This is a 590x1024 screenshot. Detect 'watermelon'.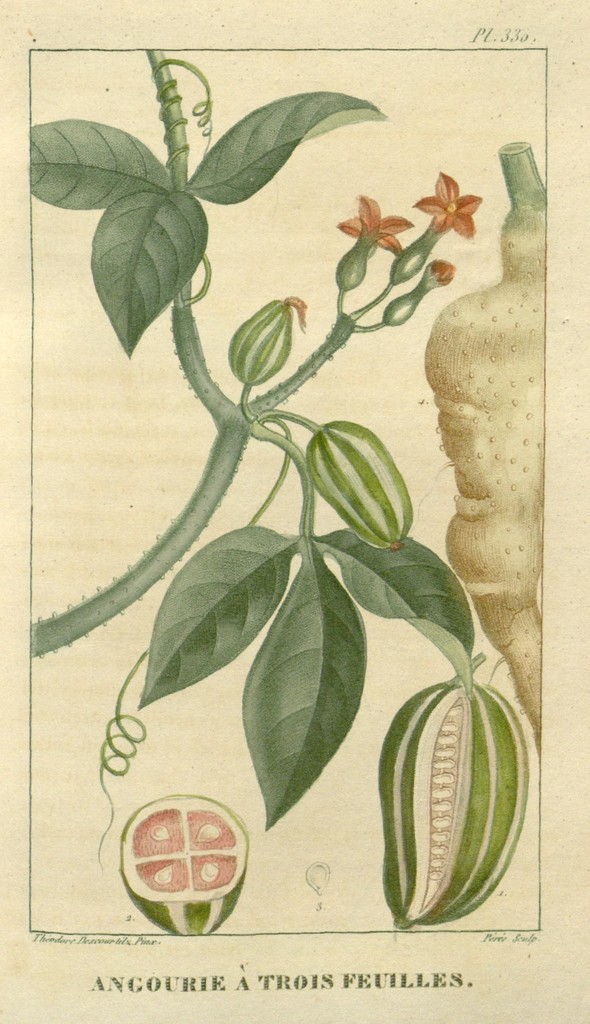
[121, 792, 245, 937].
